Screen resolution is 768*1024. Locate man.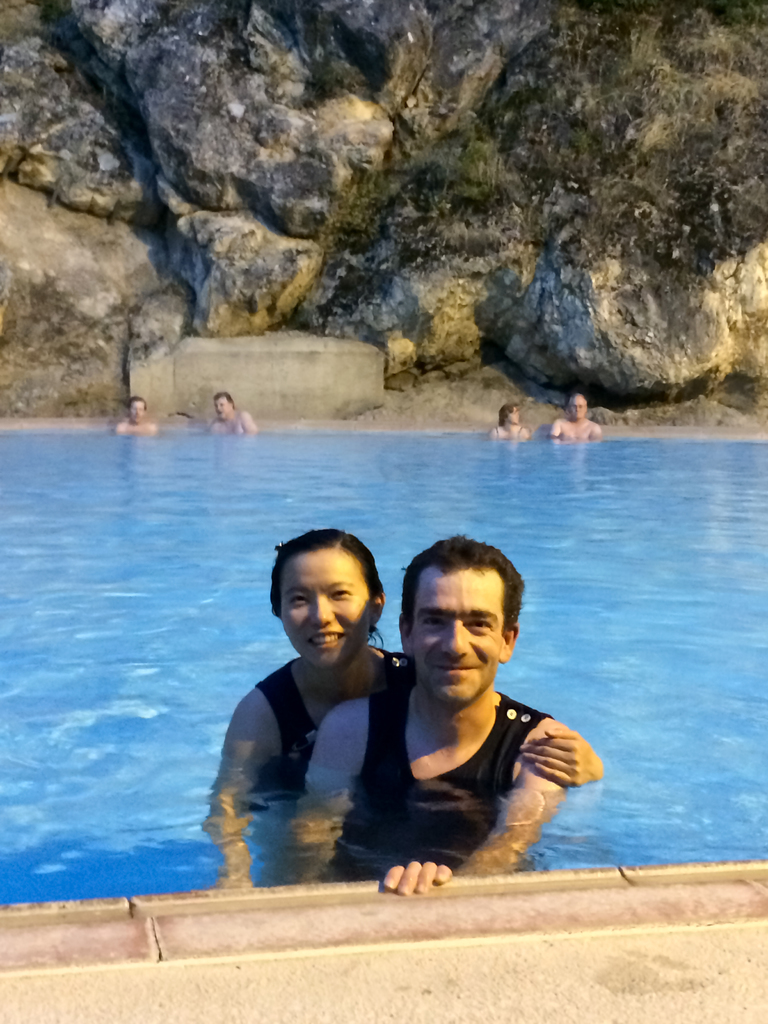
x1=206 y1=391 x2=253 y2=436.
